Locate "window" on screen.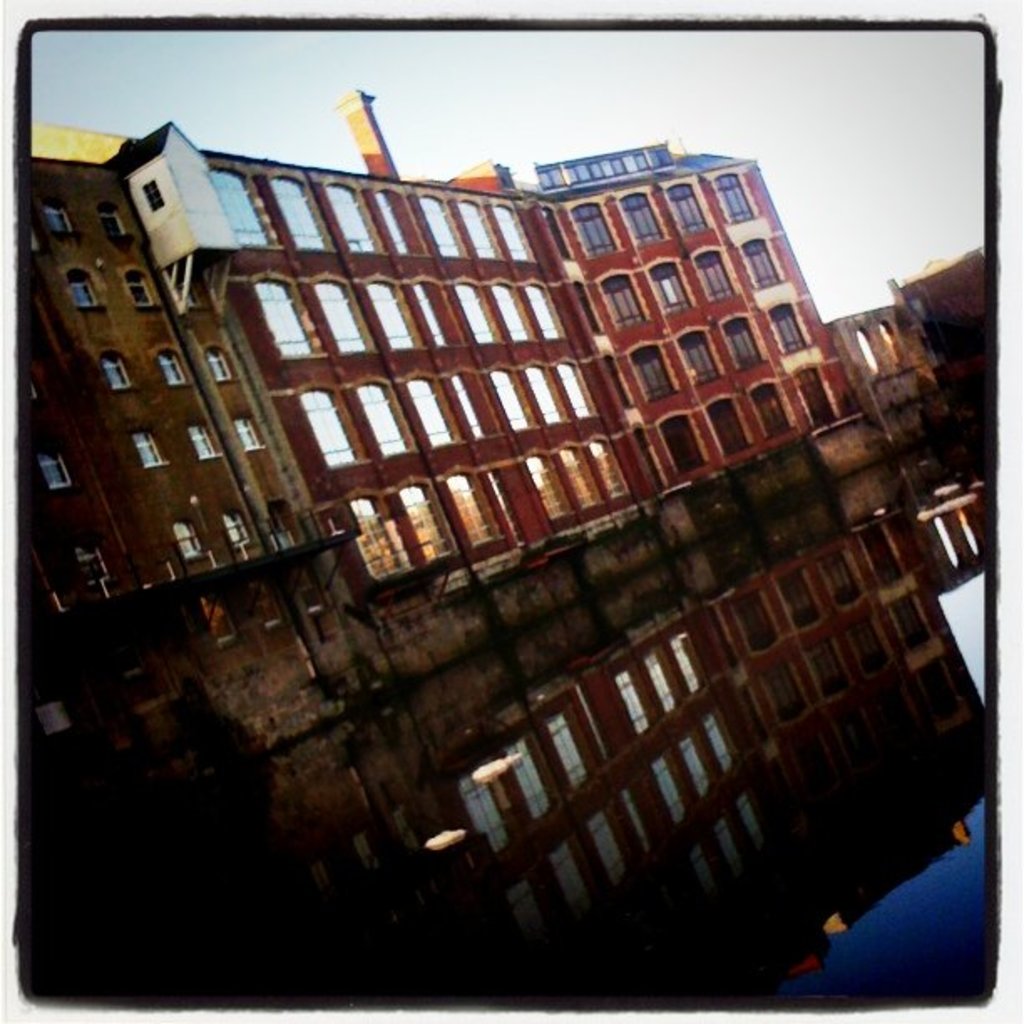
On screen at bbox(741, 380, 791, 440).
